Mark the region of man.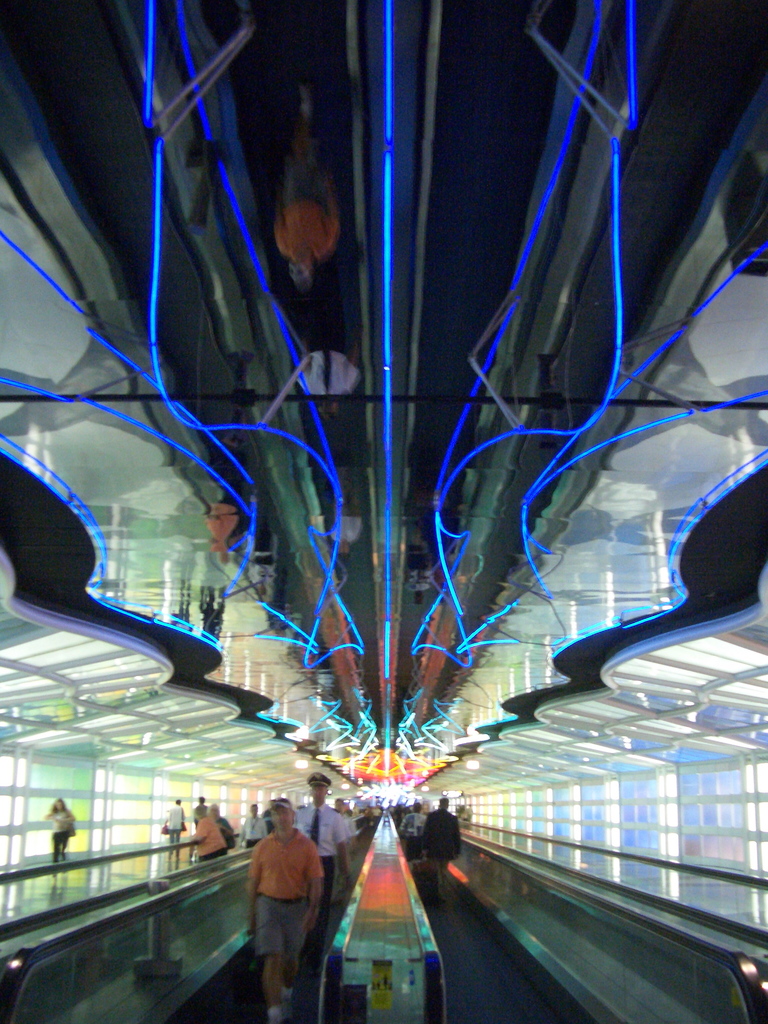
Region: BBox(247, 789, 326, 1023).
